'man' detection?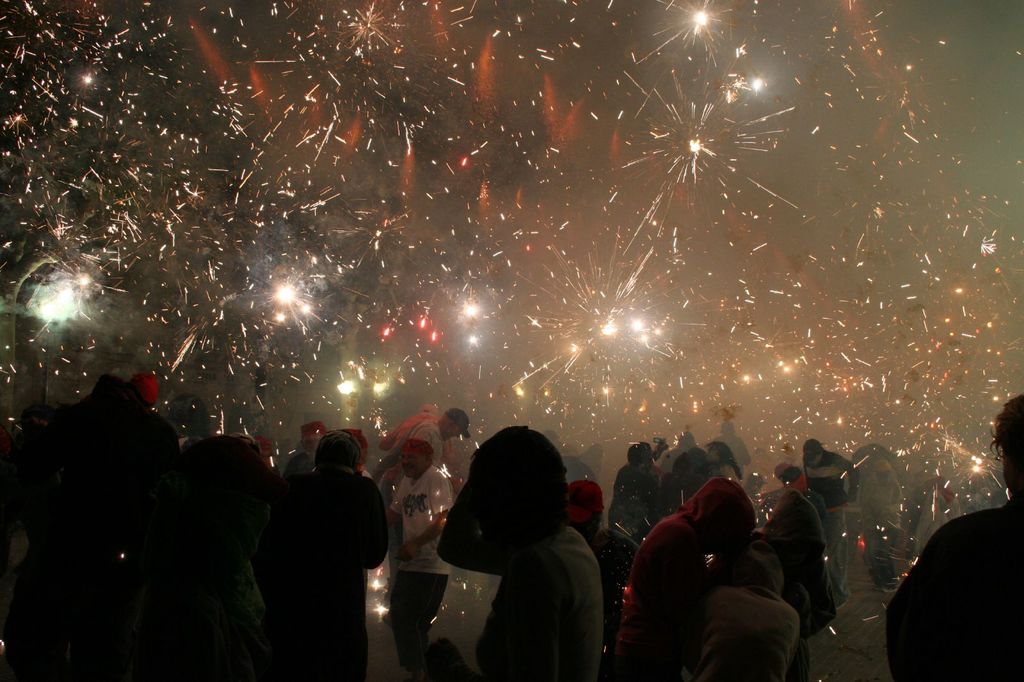
(629,480,760,681)
